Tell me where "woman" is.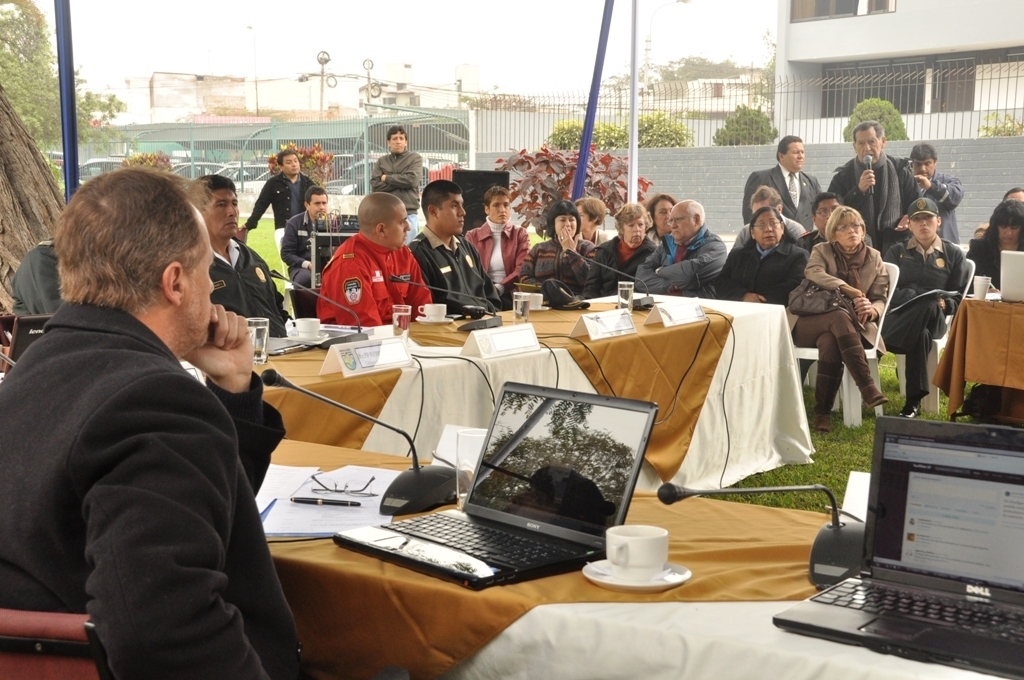
"woman" is at Rect(881, 198, 969, 420).
